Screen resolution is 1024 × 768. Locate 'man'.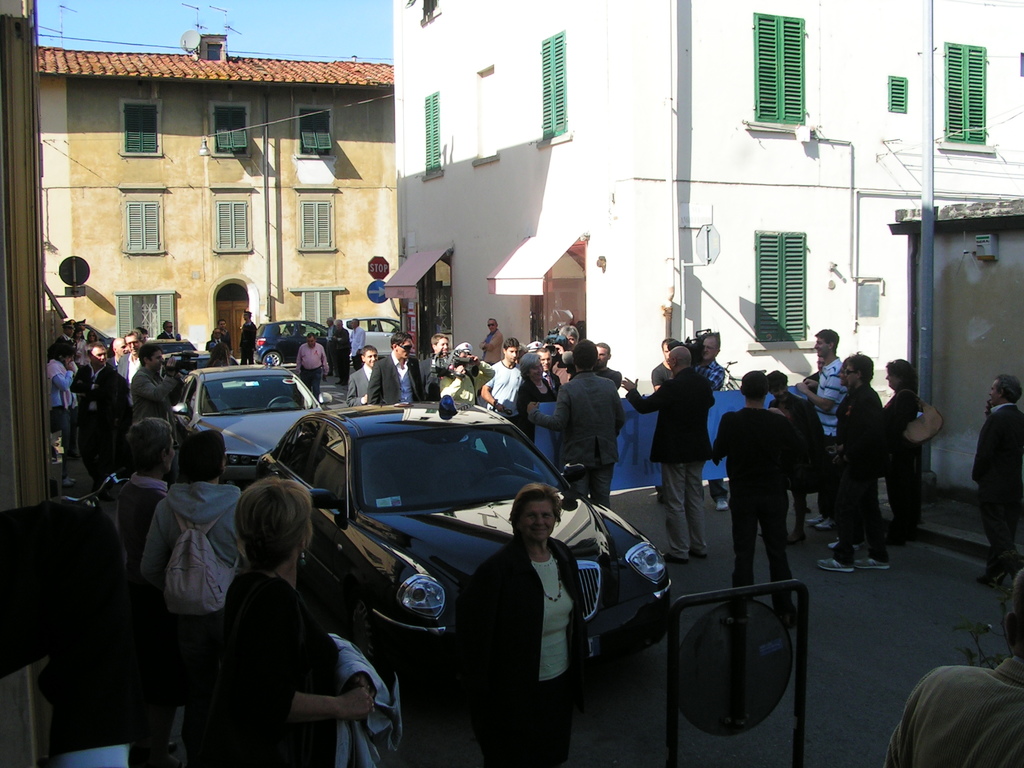
477:317:502:364.
